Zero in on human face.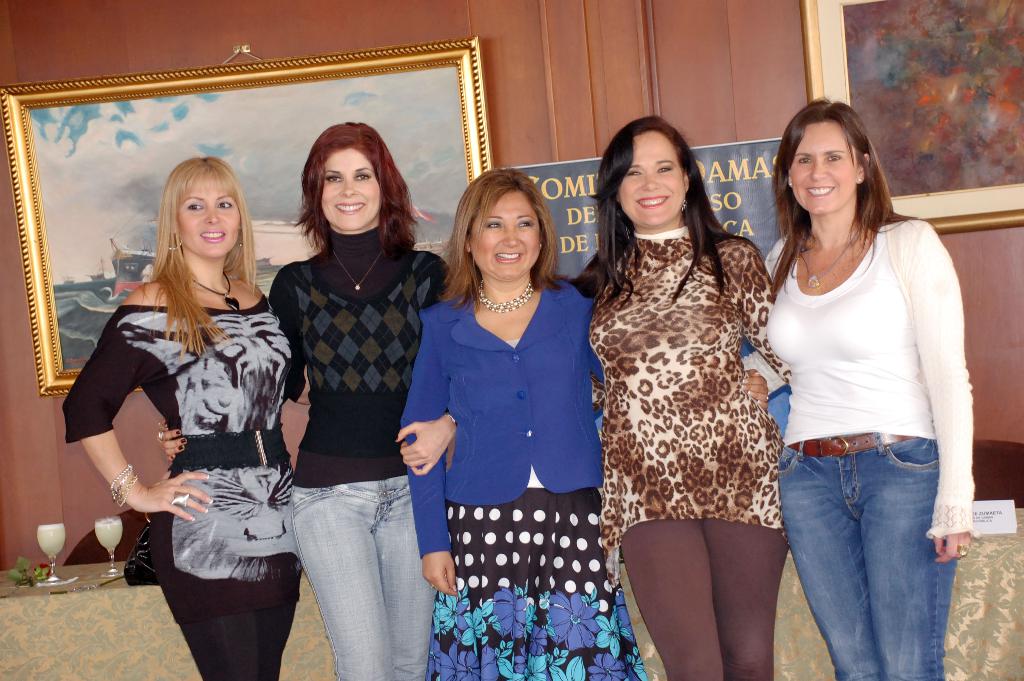
Zeroed in: [176,186,241,254].
